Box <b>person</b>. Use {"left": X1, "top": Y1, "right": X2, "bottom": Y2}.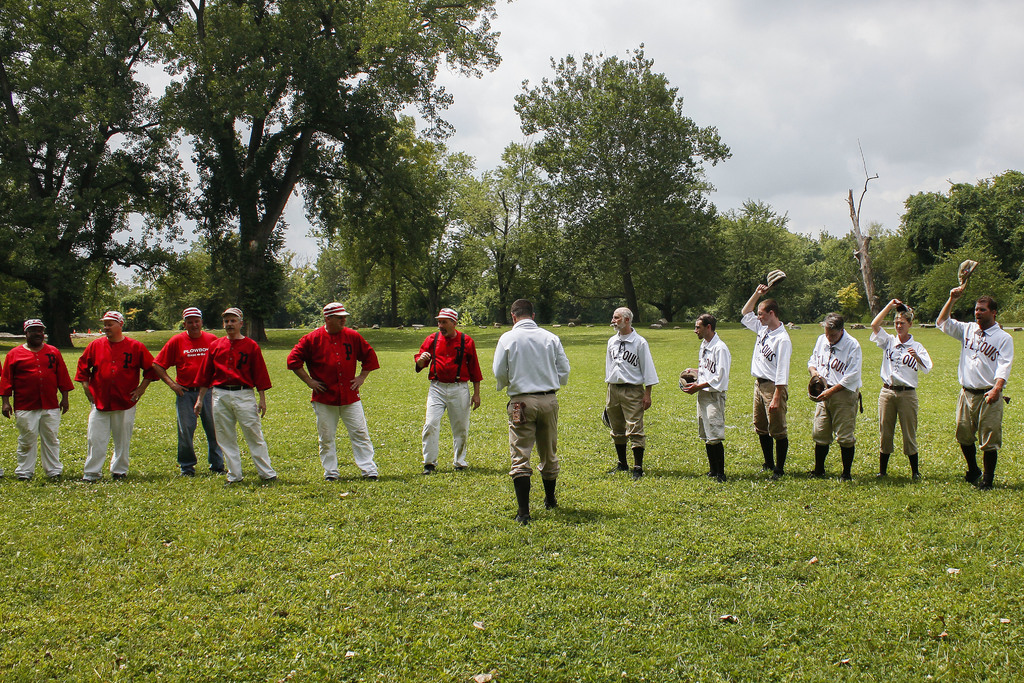
{"left": 675, "top": 306, "right": 729, "bottom": 486}.
